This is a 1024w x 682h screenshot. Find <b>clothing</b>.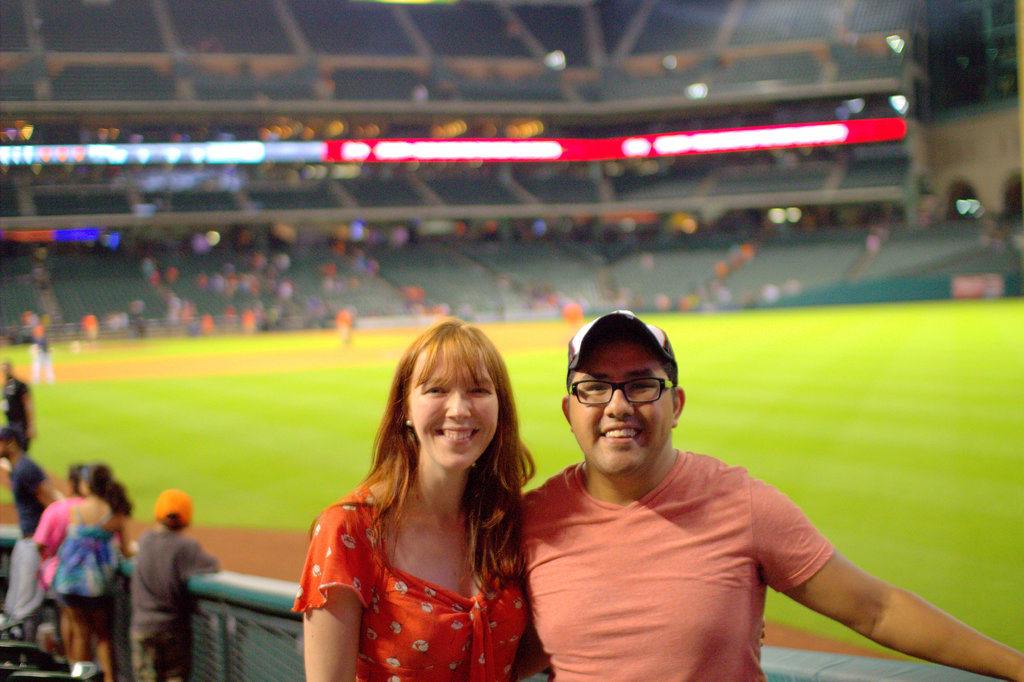
Bounding box: 136:534:220:681.
